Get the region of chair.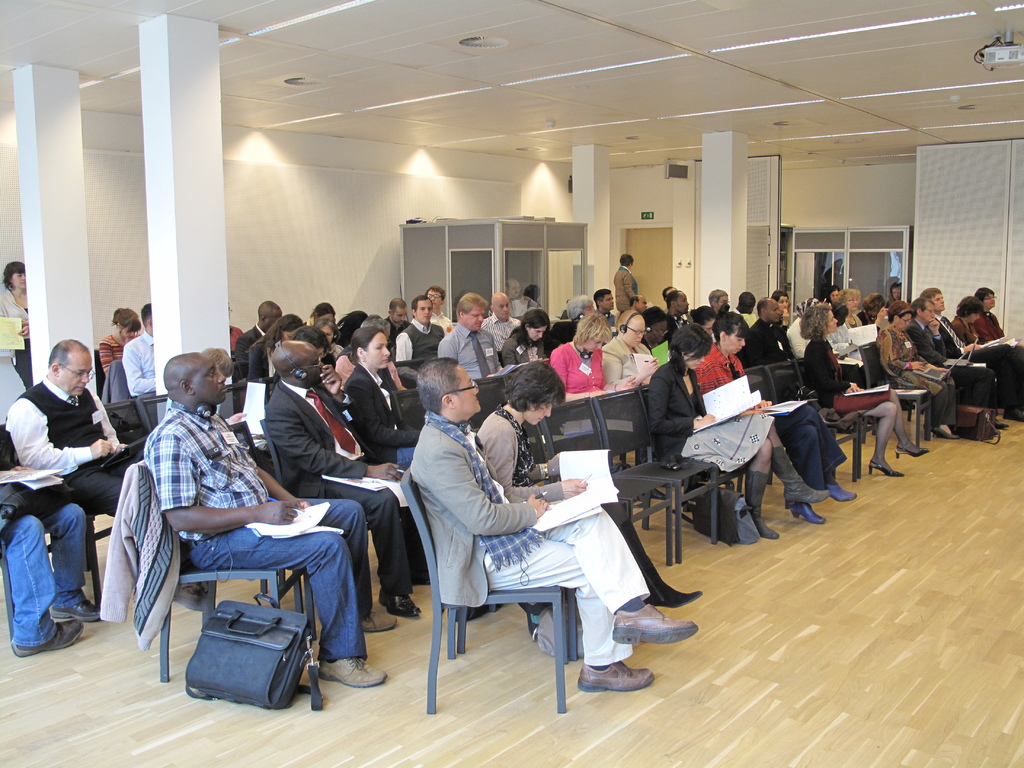
[left=797, top=355, right=879, bottom=472].
